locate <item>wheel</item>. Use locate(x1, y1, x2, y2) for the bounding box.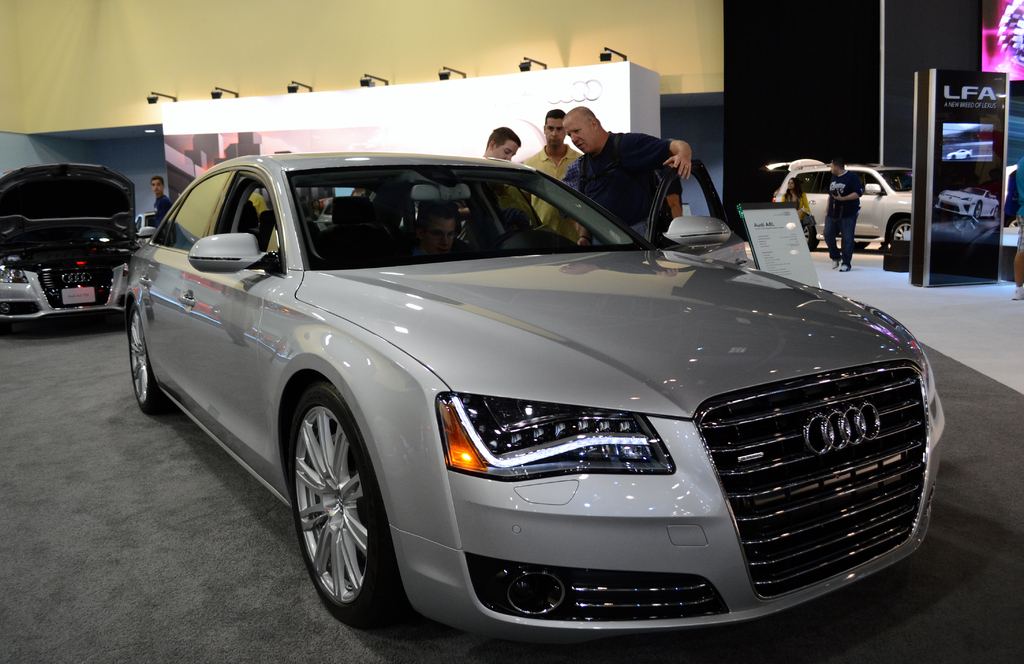
locate(890, 219, 913, 240).
